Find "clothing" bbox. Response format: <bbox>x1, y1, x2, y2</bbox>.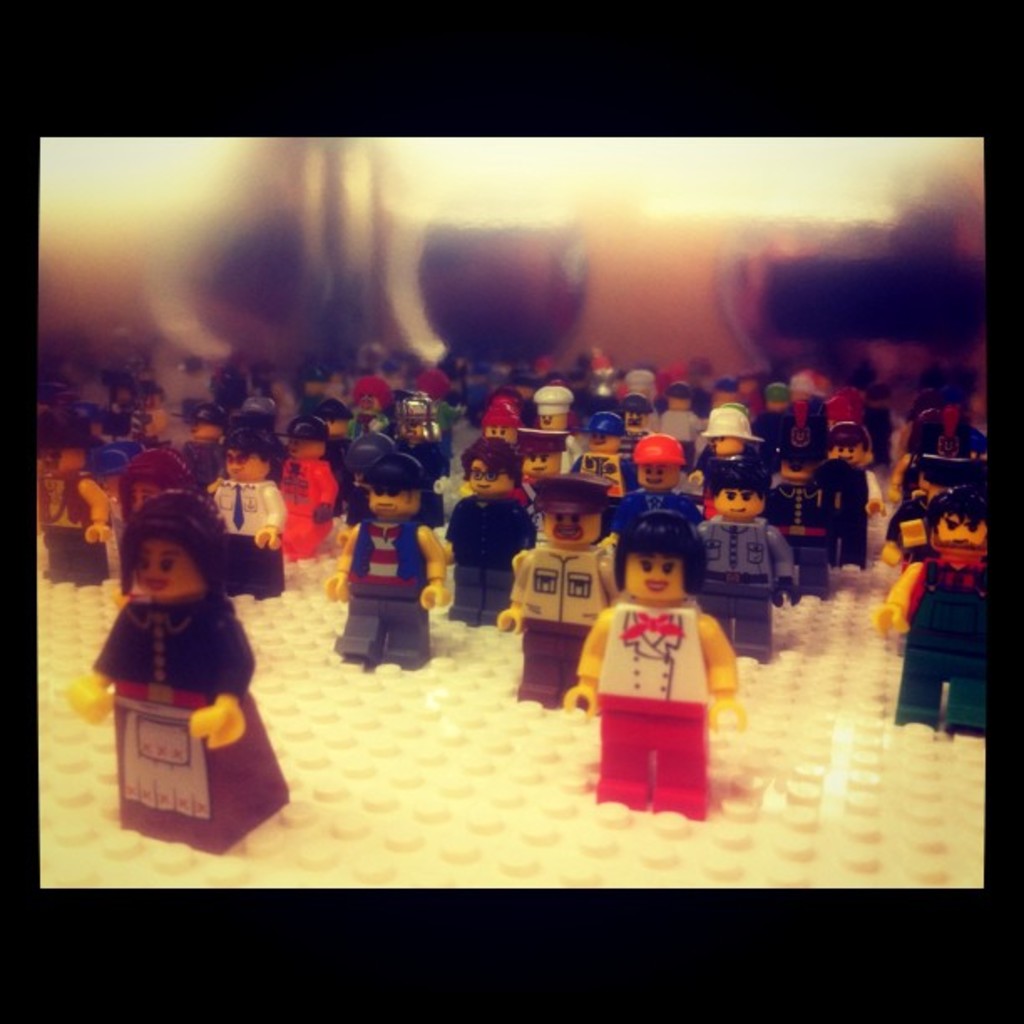
<bbox>38, 472, 104, 566</bbox>.
